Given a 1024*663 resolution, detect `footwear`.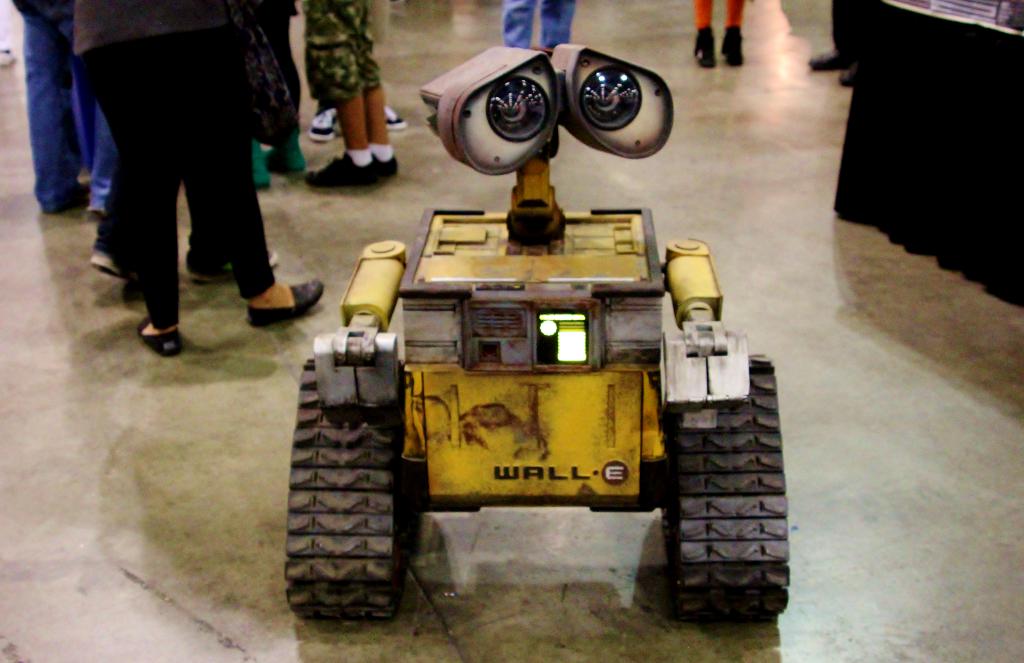
crop(77, 176, 89, 194).
